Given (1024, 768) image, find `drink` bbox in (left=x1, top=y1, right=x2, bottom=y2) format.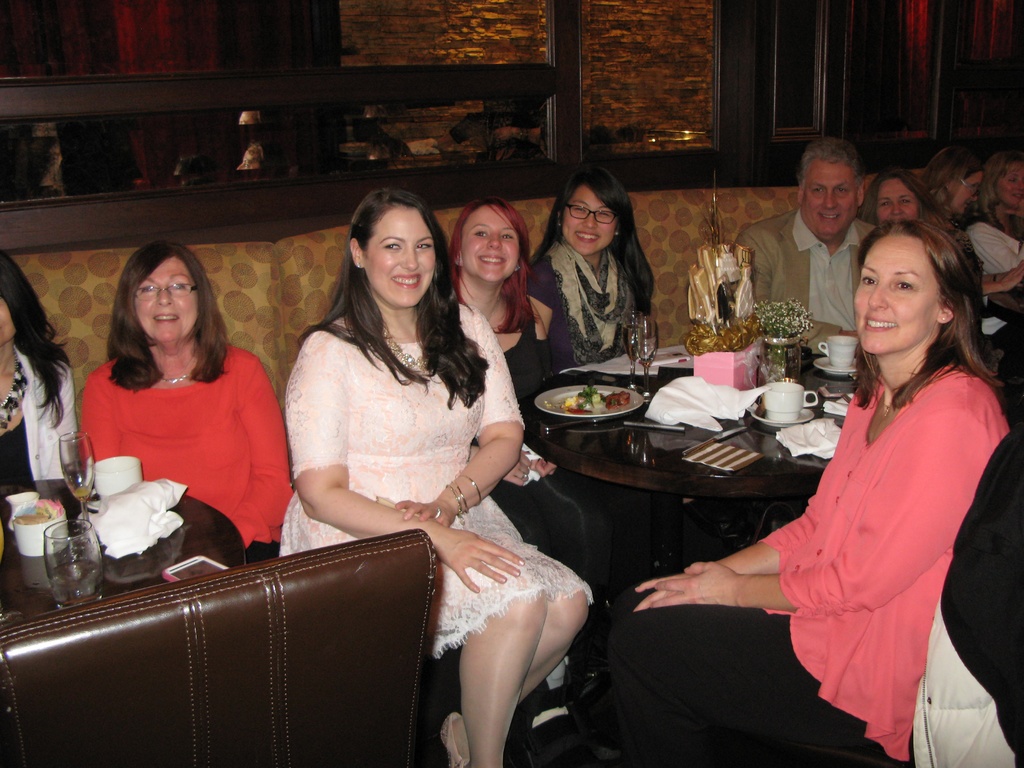
(left=47, top=561, right=103, bottom=604).
